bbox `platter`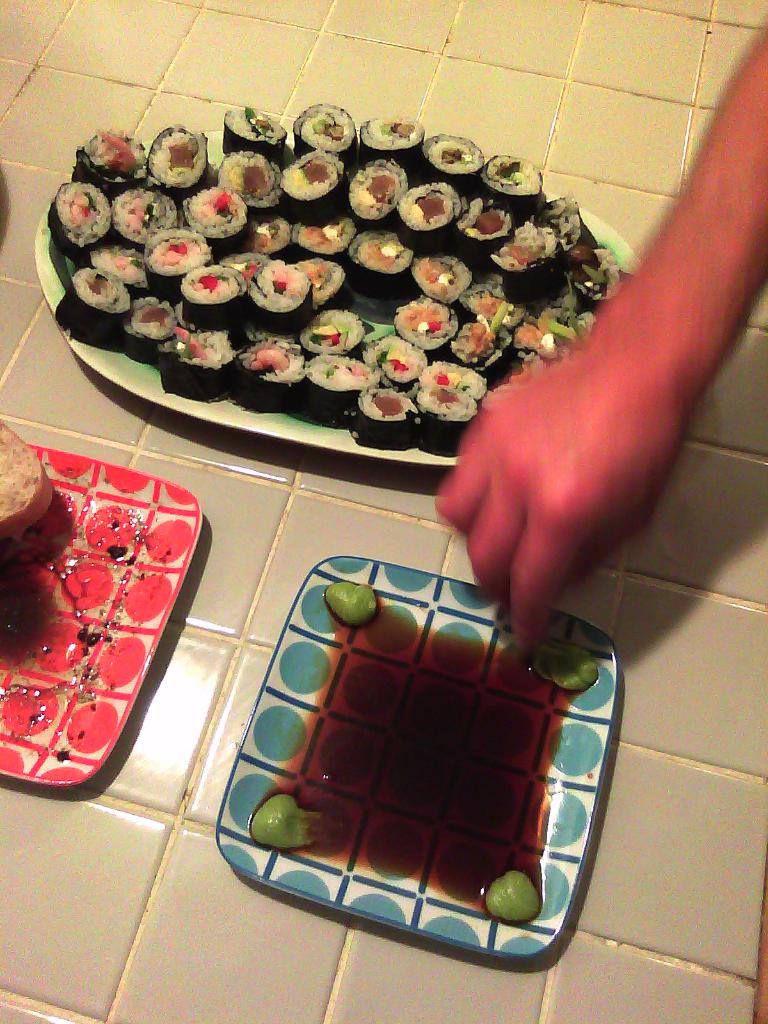
210:555:617:957
